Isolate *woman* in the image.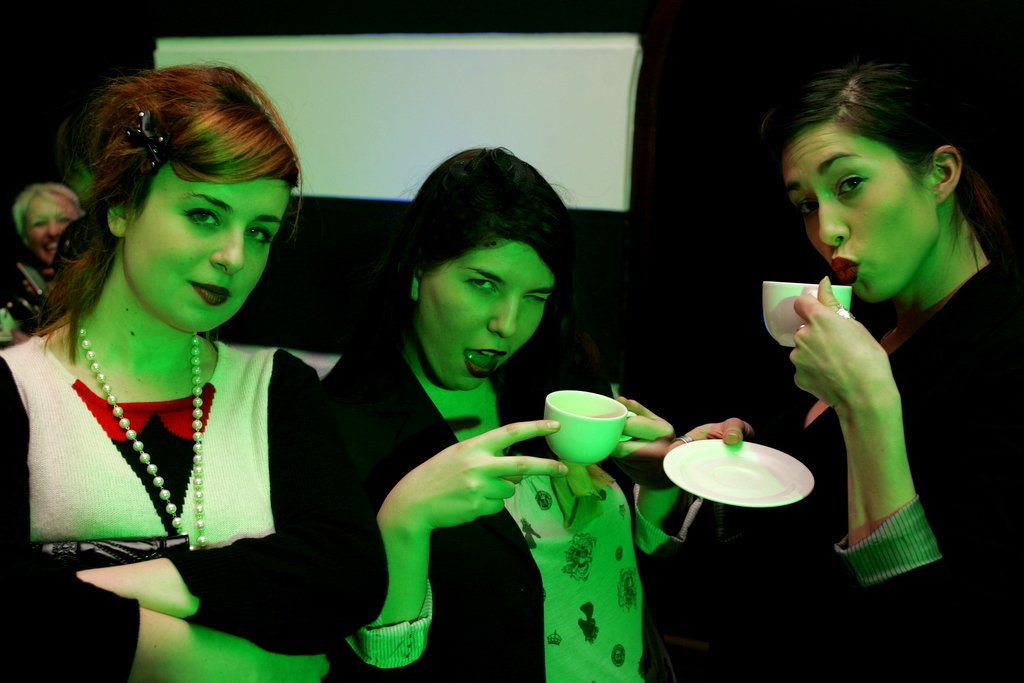
Isolated region: BBox(0, 185, 90, 351).
